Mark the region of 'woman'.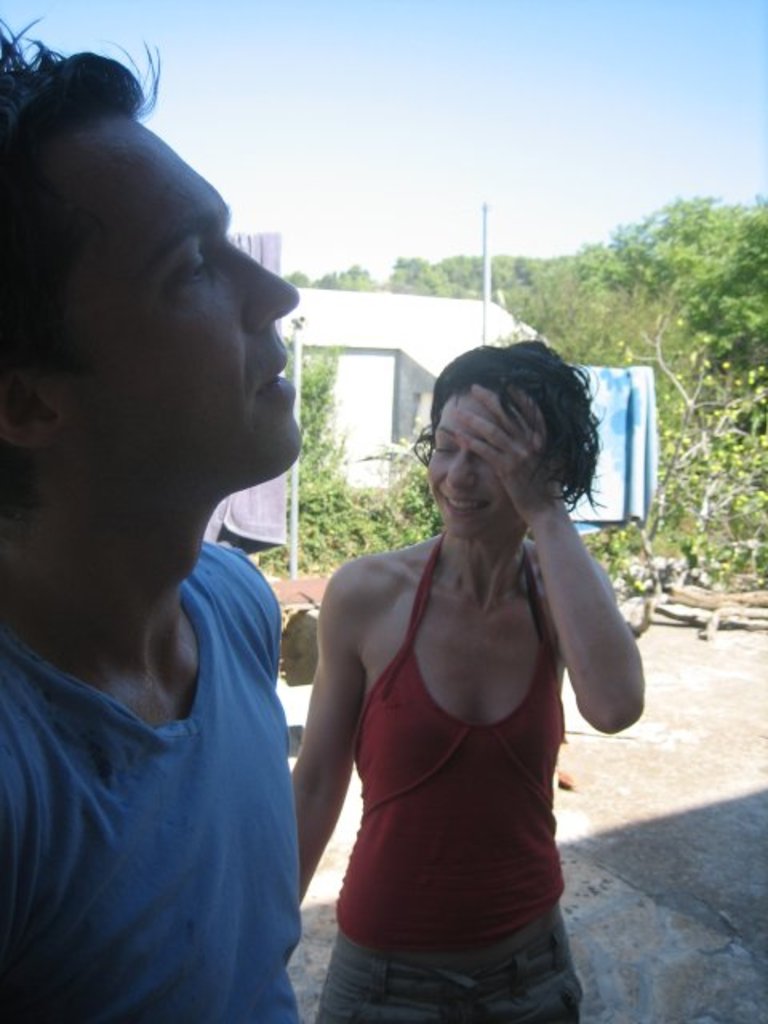
Region: region(282, 282, 634, 1003).
